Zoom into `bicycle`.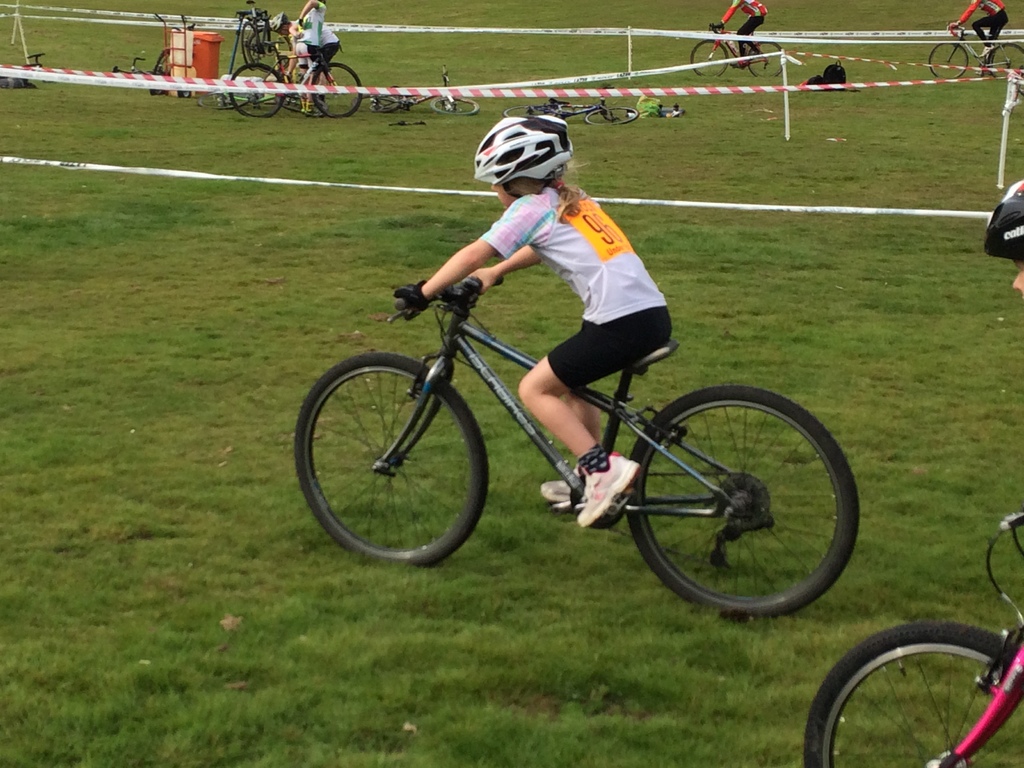
Zoom target: BBox(932, 27, 1023, 90).
